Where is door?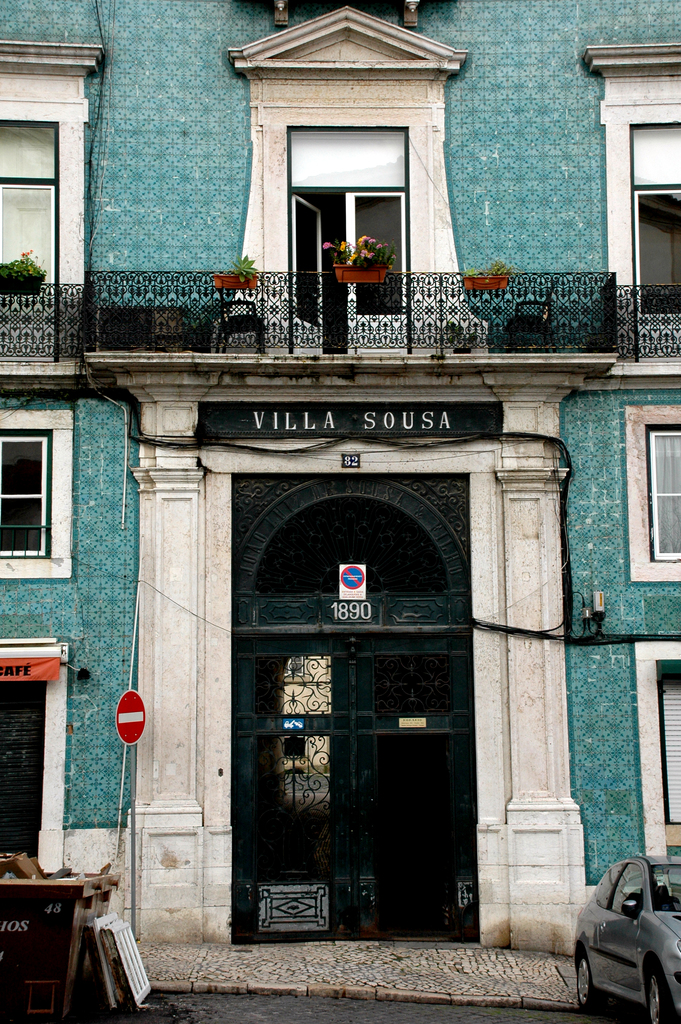
Rect(344, 195, 411, 351).
